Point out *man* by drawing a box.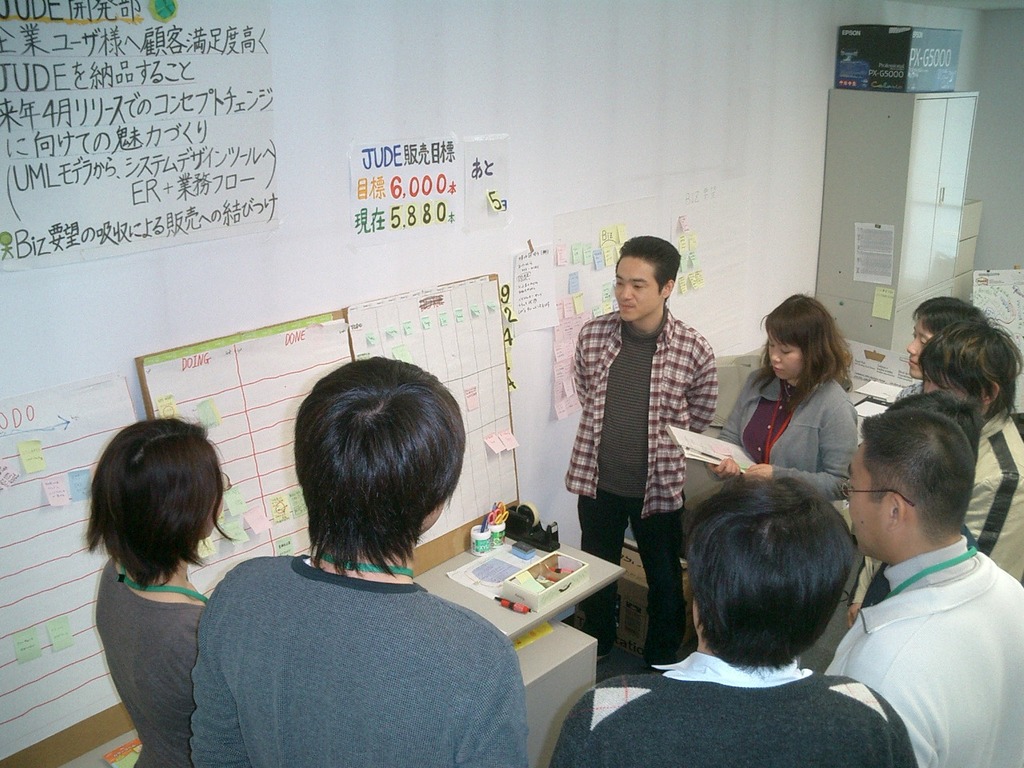
x1=555, y1=470, x2=919, y2=767.
